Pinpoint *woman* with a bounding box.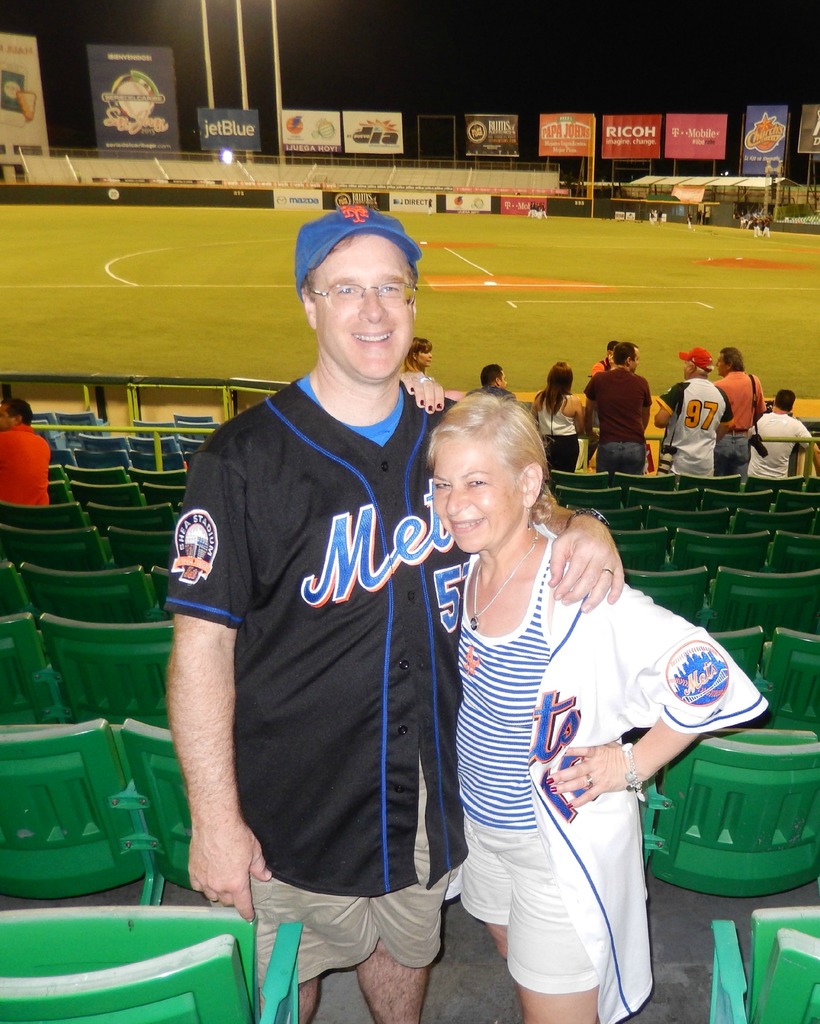
rect(534, 358, 577, 481).
